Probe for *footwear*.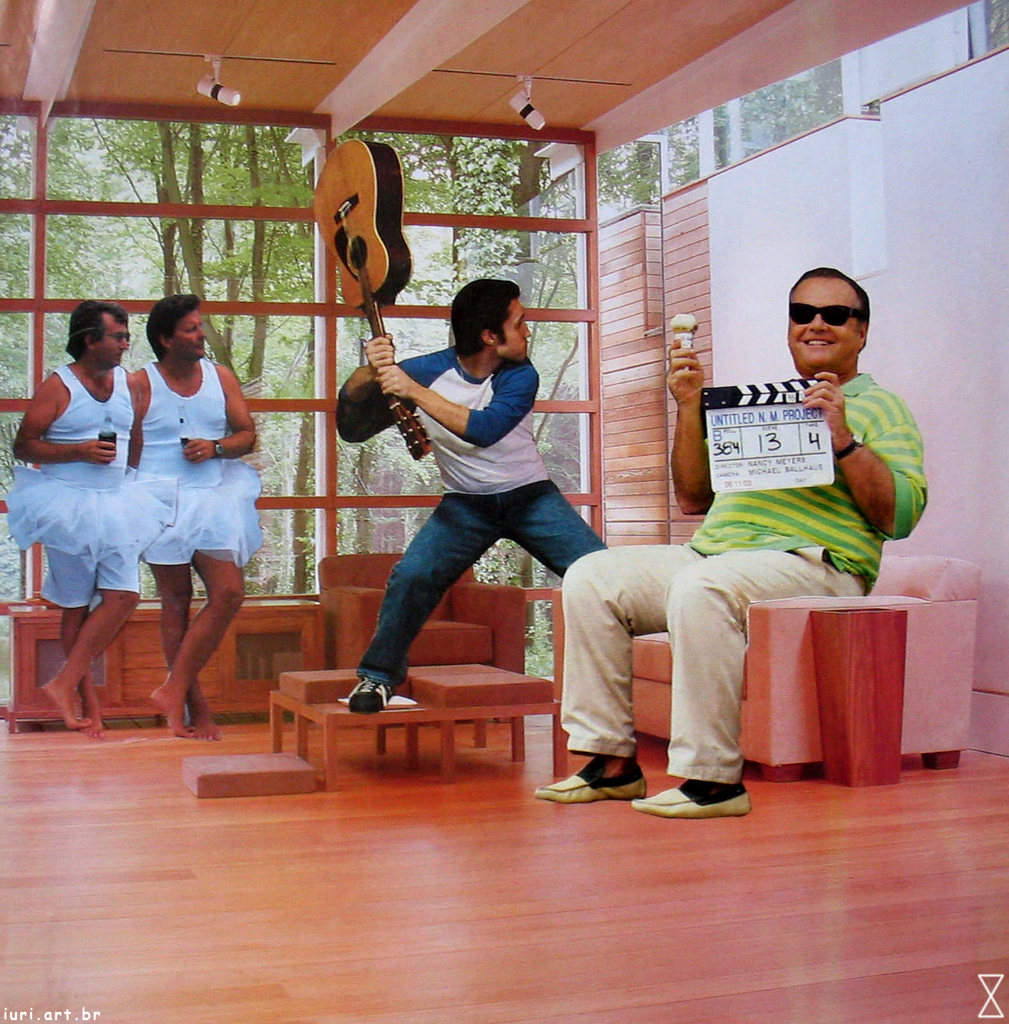
Probe result: [345,675,402,715].
